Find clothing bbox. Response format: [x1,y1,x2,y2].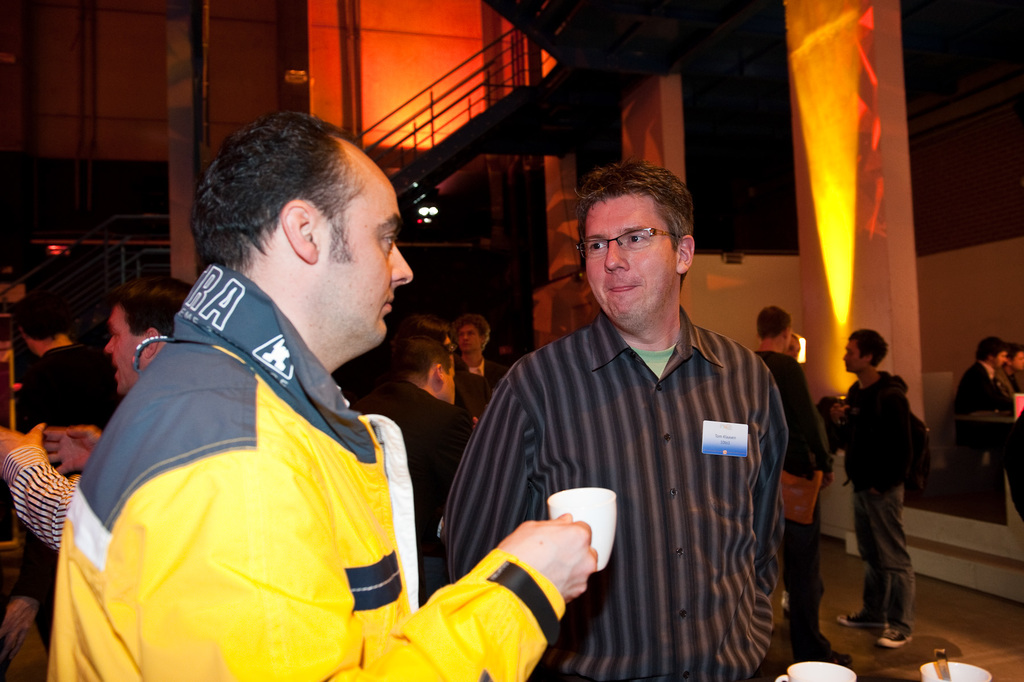
[356,373,477,592].
